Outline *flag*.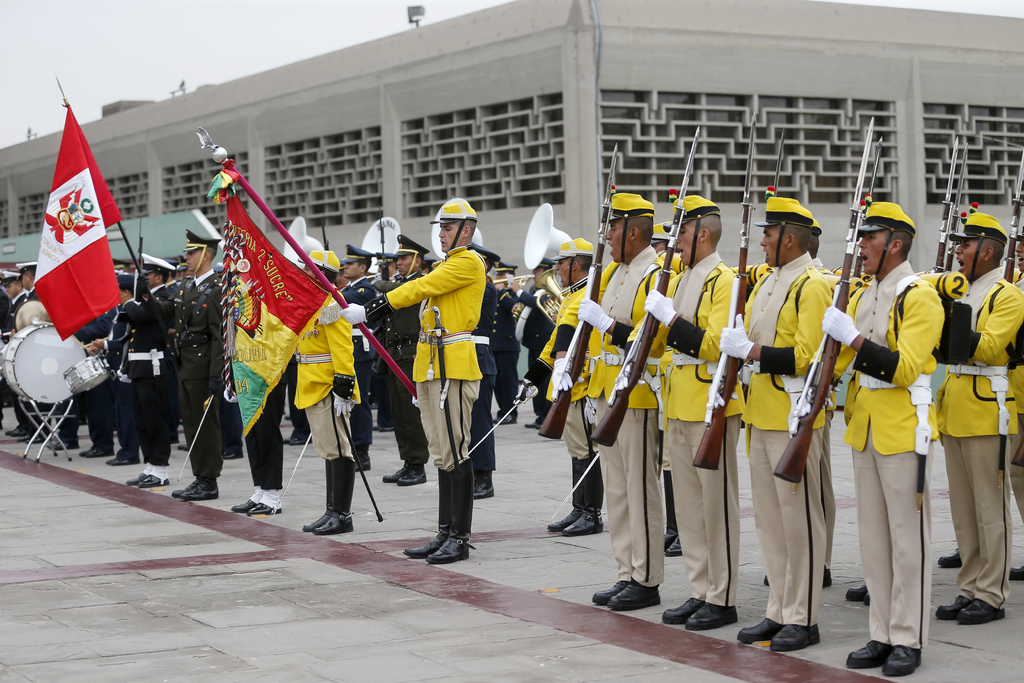
Outline: rect(21, 85, 121, 333).
